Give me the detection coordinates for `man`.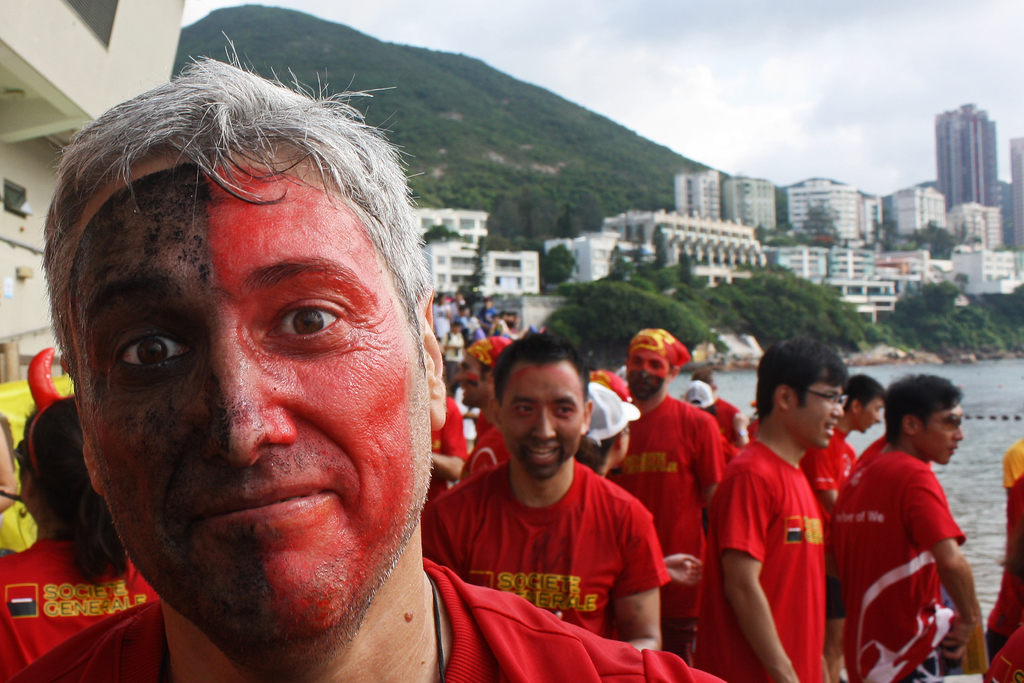
<region>454, 304, 476, 353</region>.
